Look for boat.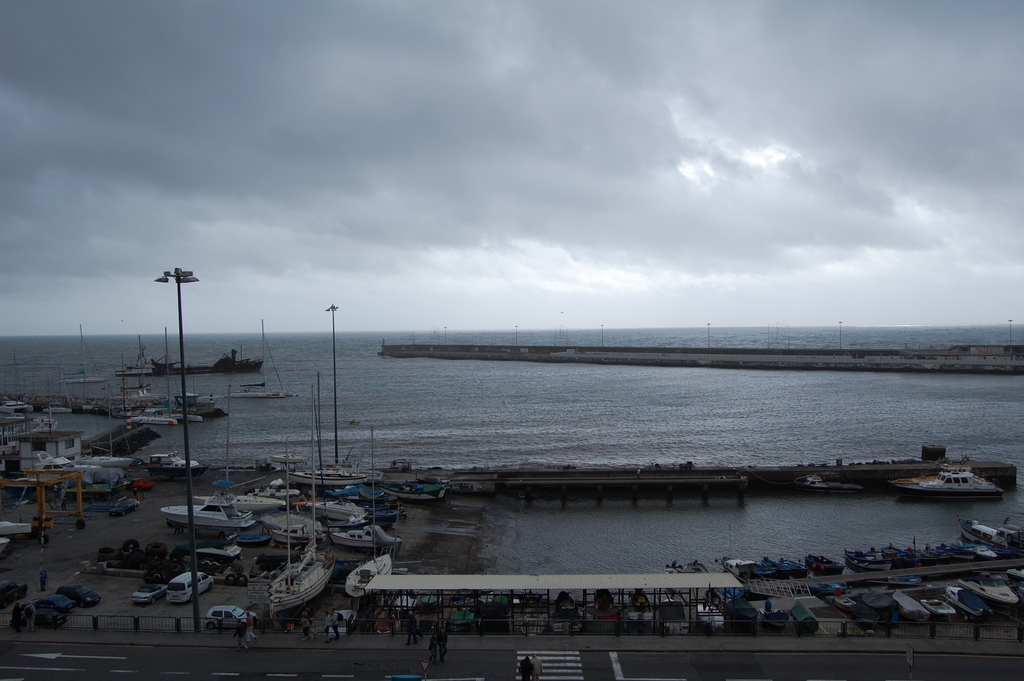
Found: pyautogui.locateOnScreen(155, 350, 265, 371).
